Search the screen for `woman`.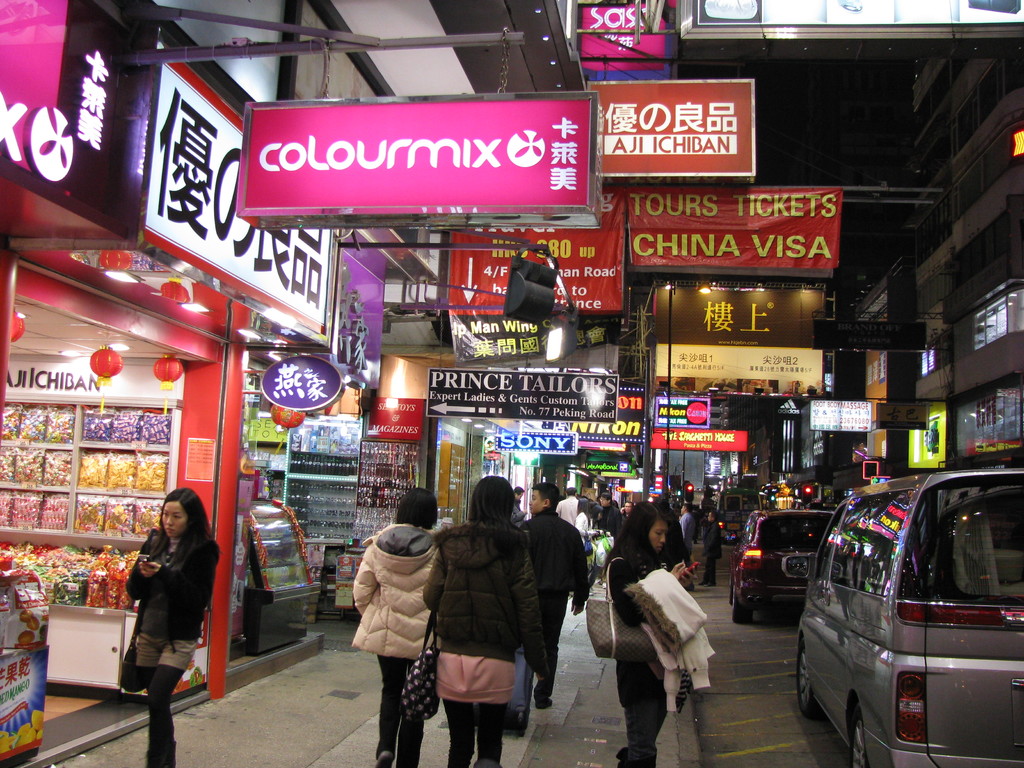
Found at 605/498/699/767.
